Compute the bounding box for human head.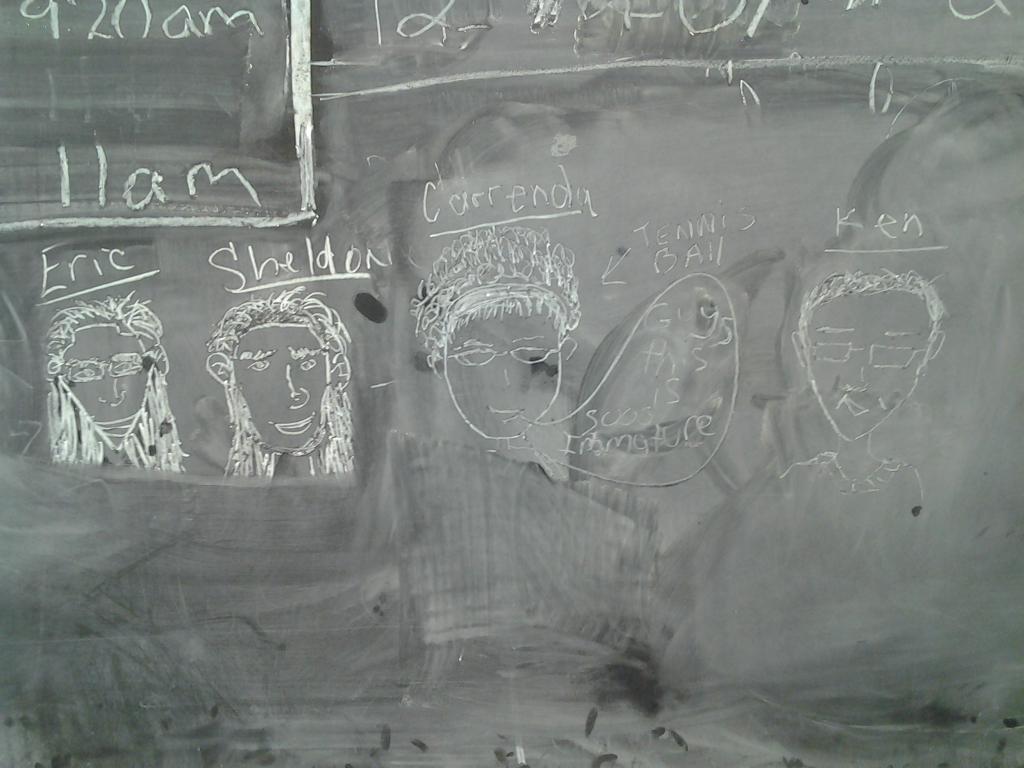
<box>784,268,948,444</box>.
